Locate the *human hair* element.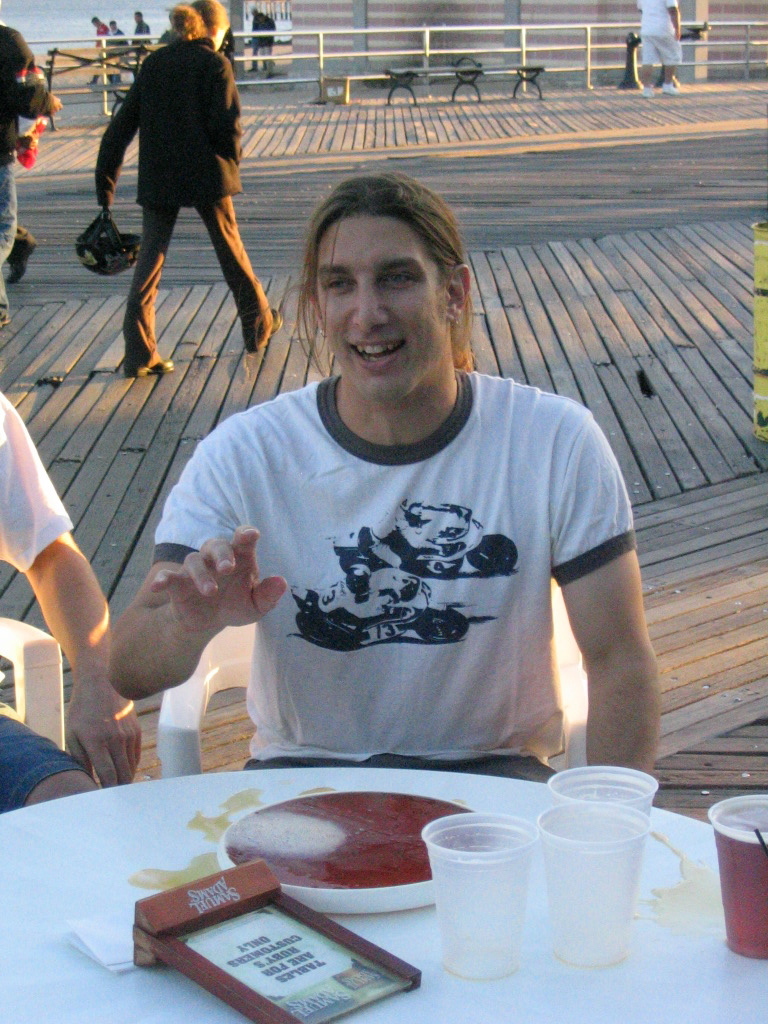
Element bbox: 171/0/226/40.
